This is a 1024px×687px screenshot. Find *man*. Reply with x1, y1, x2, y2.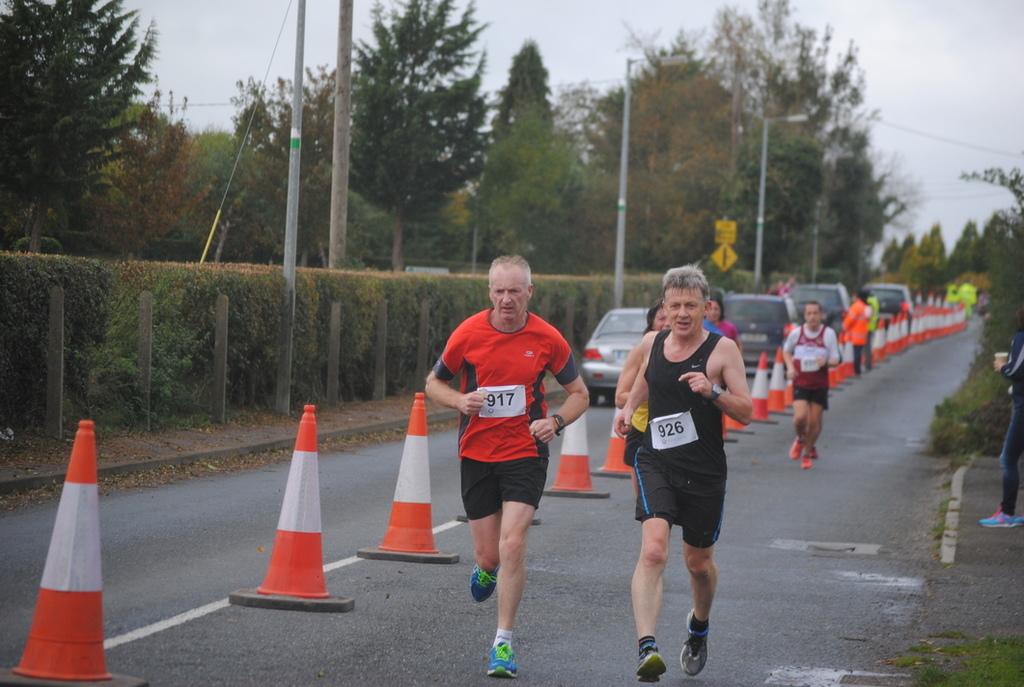
614, 263, 758, 679.
